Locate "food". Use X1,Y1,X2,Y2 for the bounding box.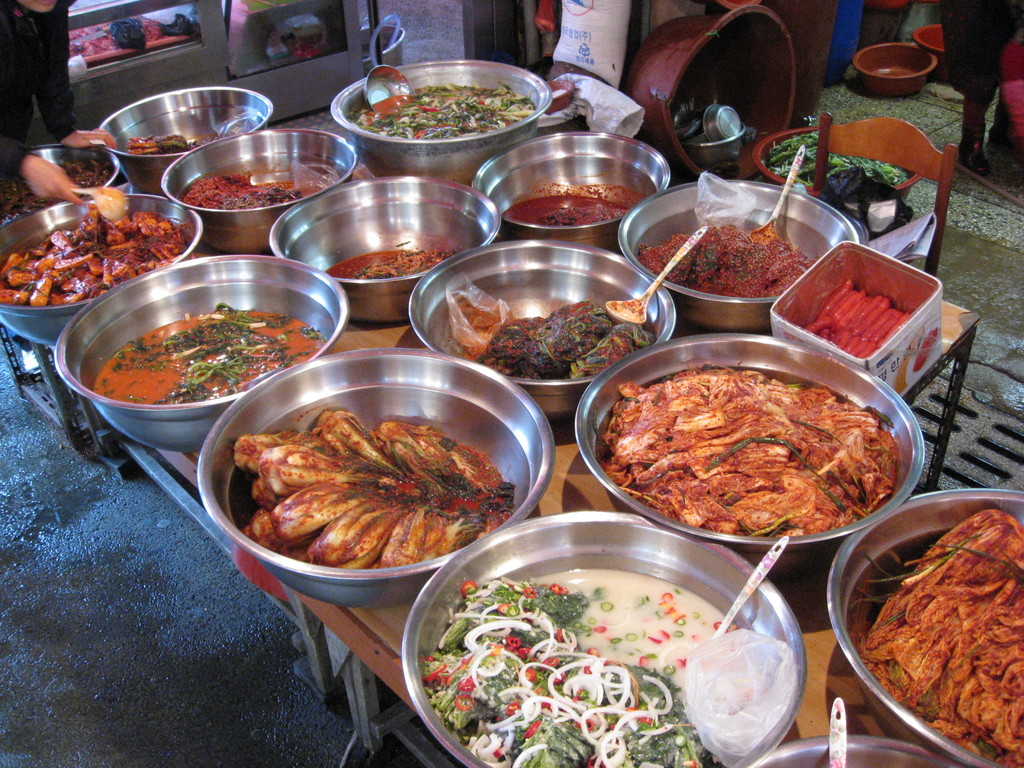
347,82,536,135.
